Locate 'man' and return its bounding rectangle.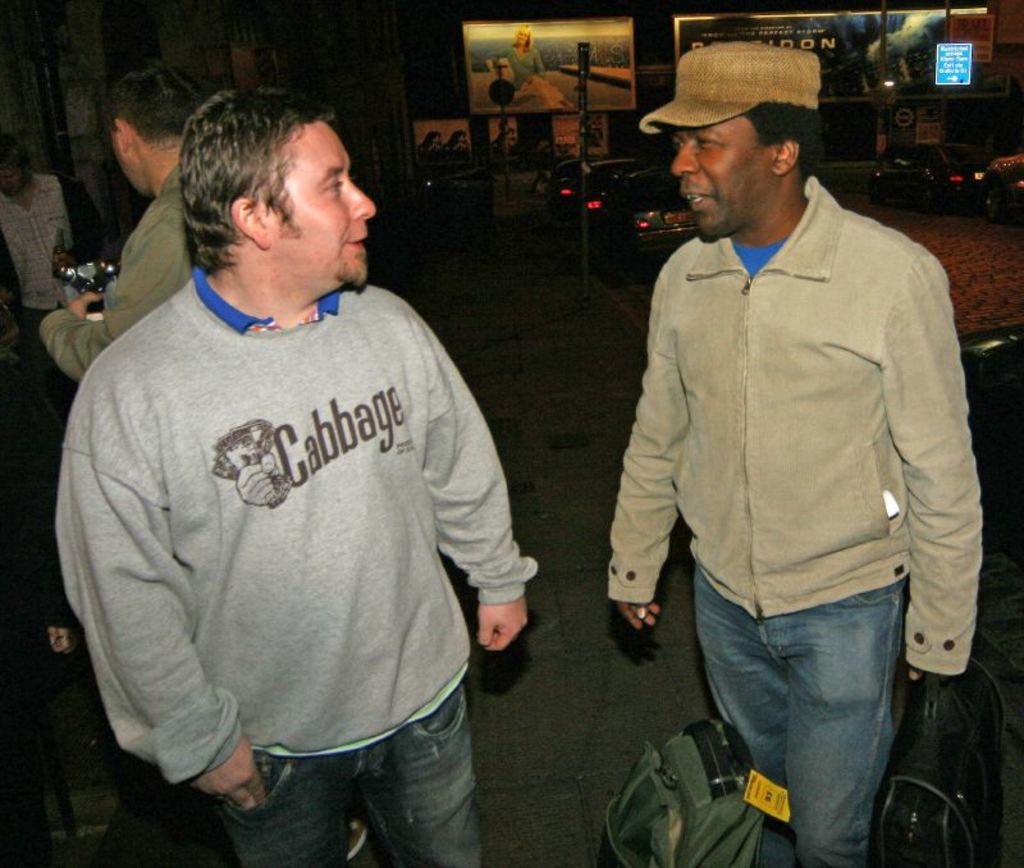
l=602, t=105, r=977, b=867.
